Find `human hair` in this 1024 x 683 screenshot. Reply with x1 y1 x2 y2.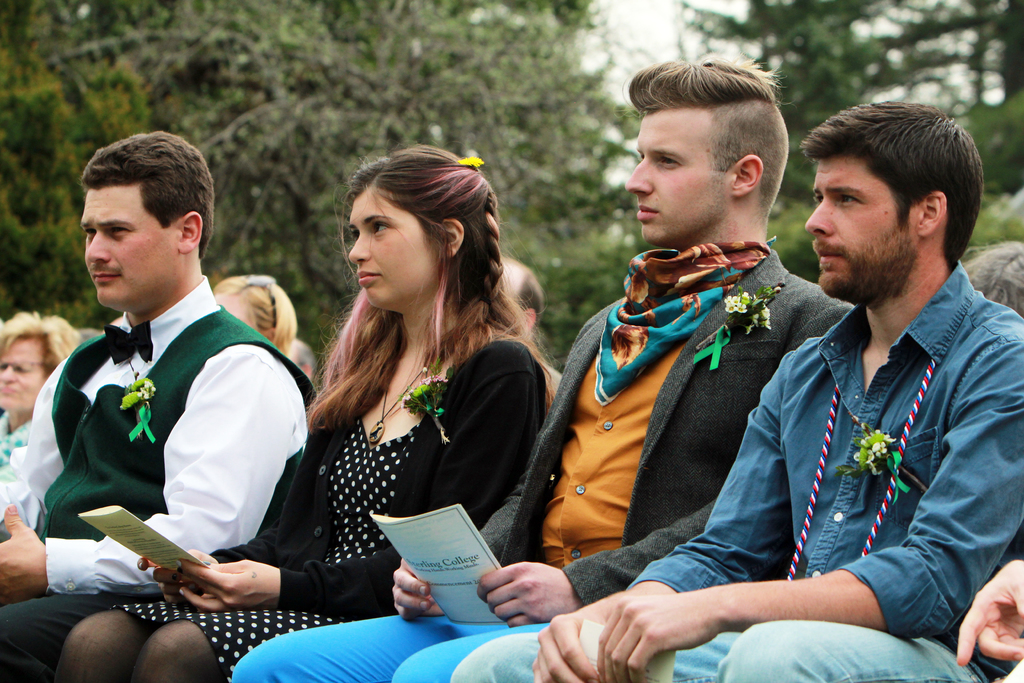
818 100 982 270.
